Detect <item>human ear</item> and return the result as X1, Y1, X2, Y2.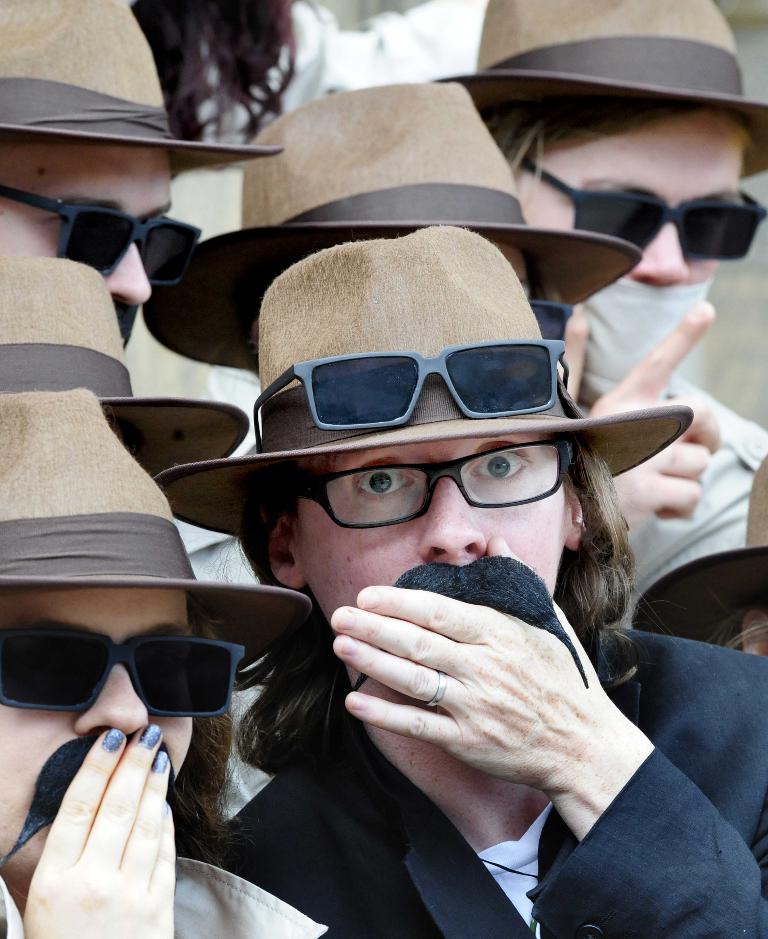
271, 515, 304, 592.
